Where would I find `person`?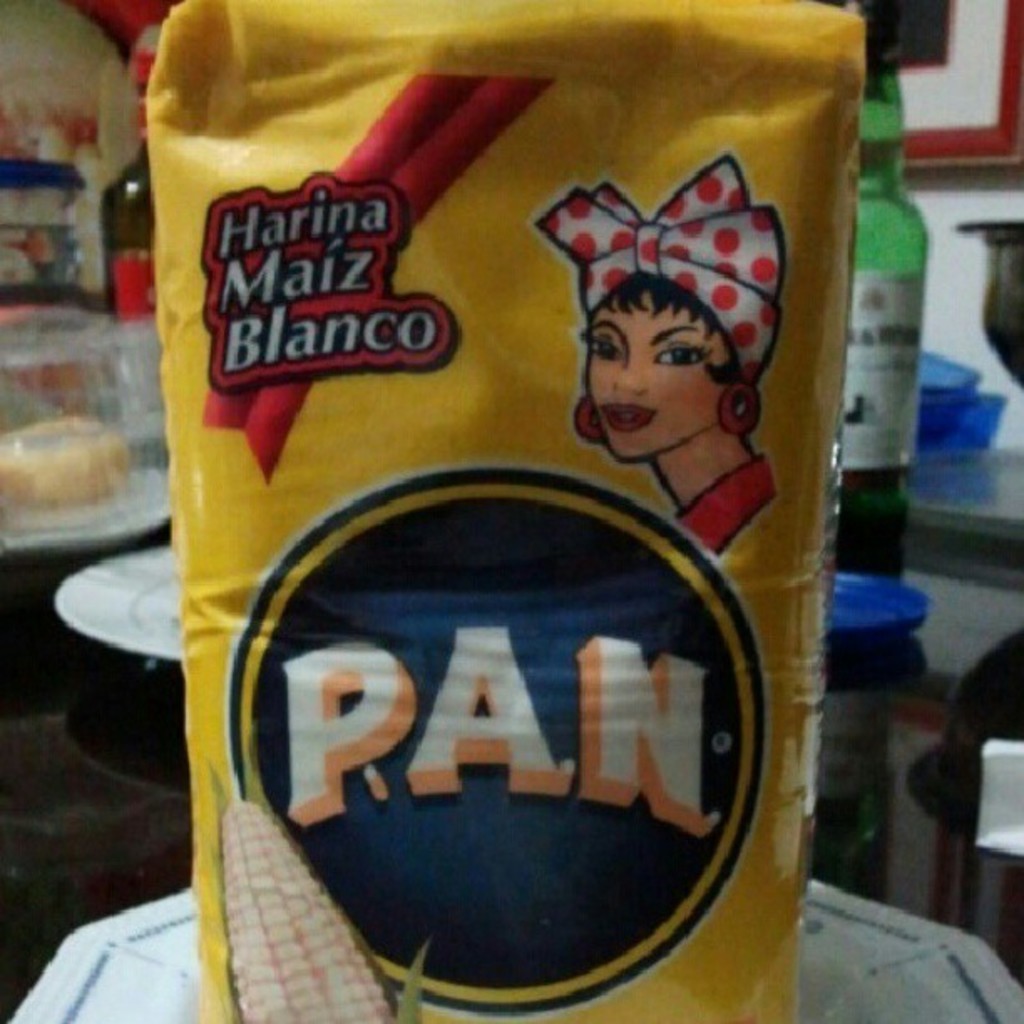
At crop(532, 149, 780, 549).
